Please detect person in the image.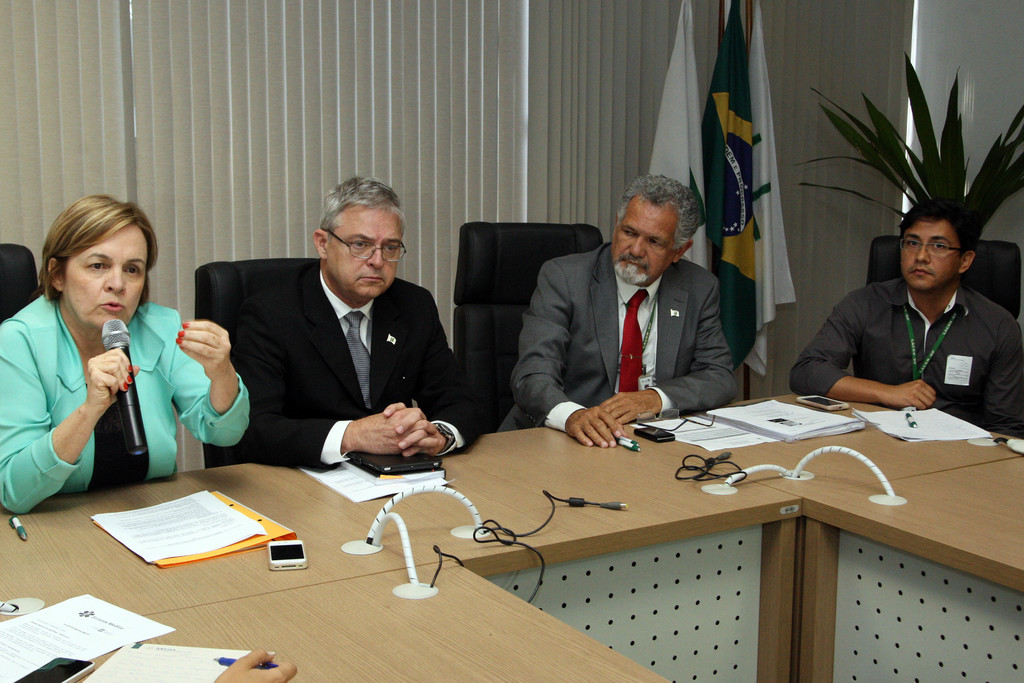
211/176/491/473.
